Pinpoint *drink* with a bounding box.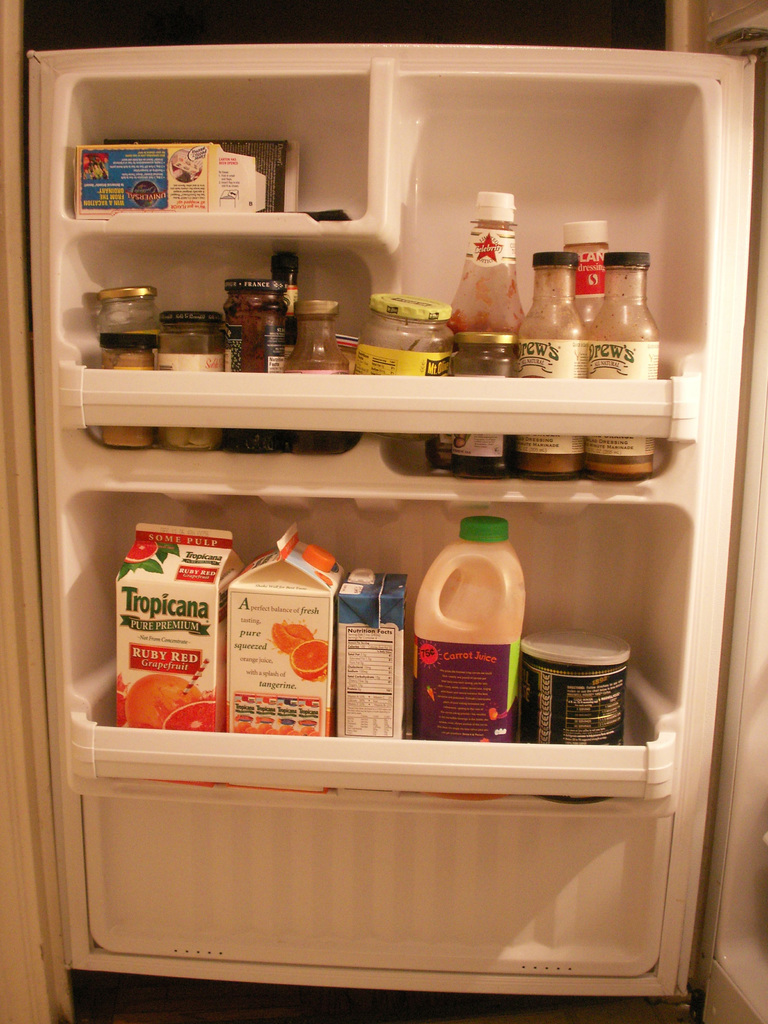
{"left": 413, "top": 601, "right": 515, "bottom": 810}.
